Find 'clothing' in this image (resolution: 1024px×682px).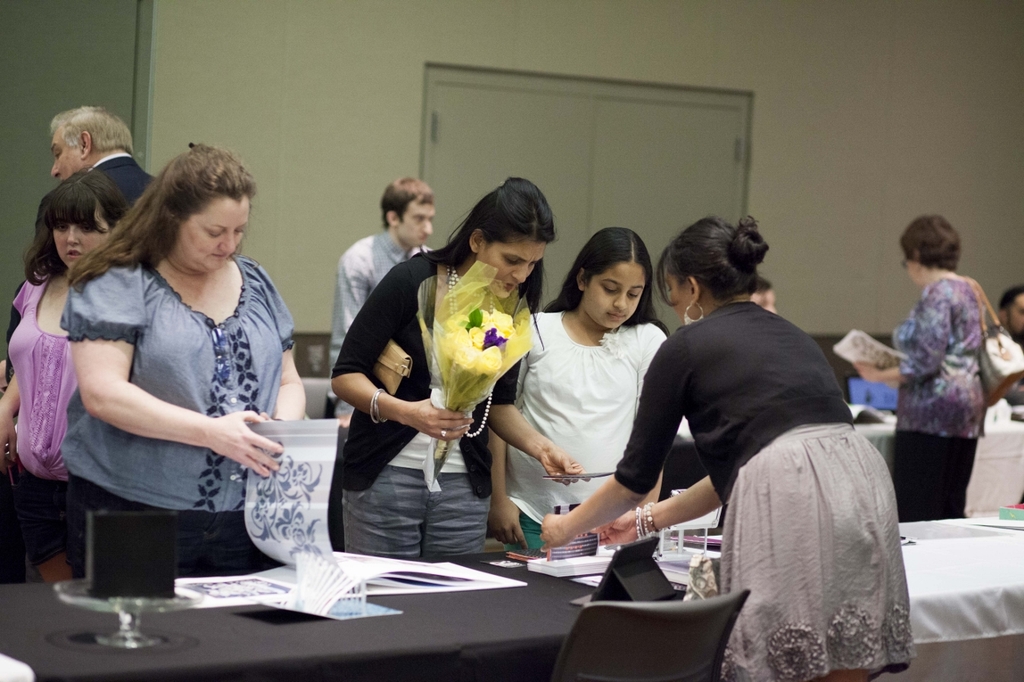
{"x1": 330, "y1": 245, "x2": 519, "y2": 560}.
